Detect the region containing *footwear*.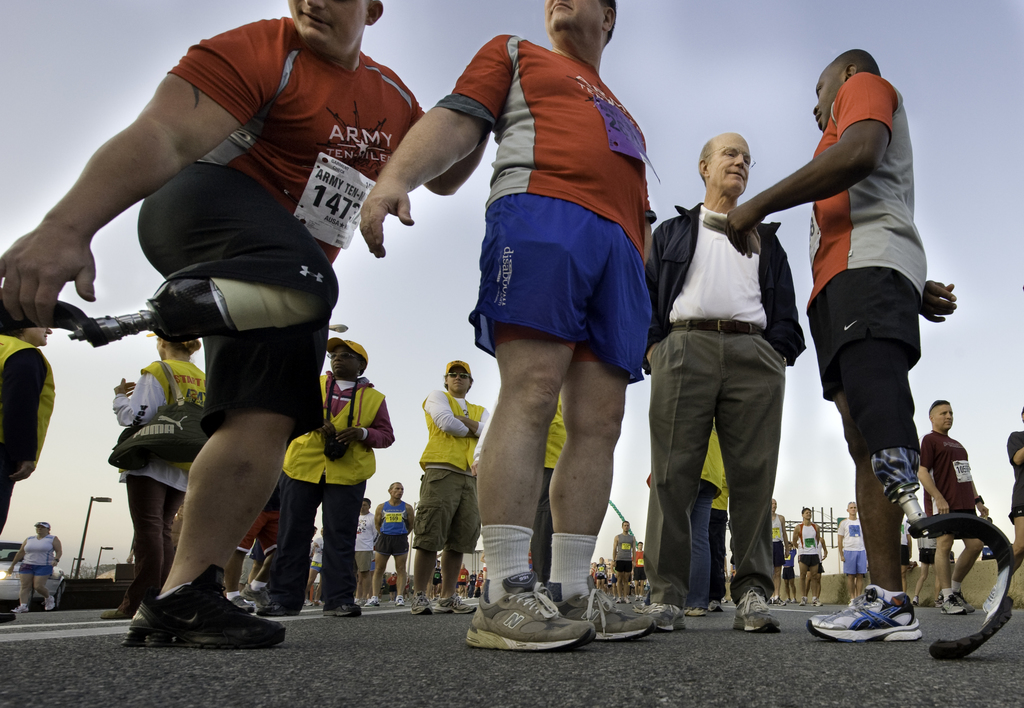
detection(260, 599, 299, 619).
